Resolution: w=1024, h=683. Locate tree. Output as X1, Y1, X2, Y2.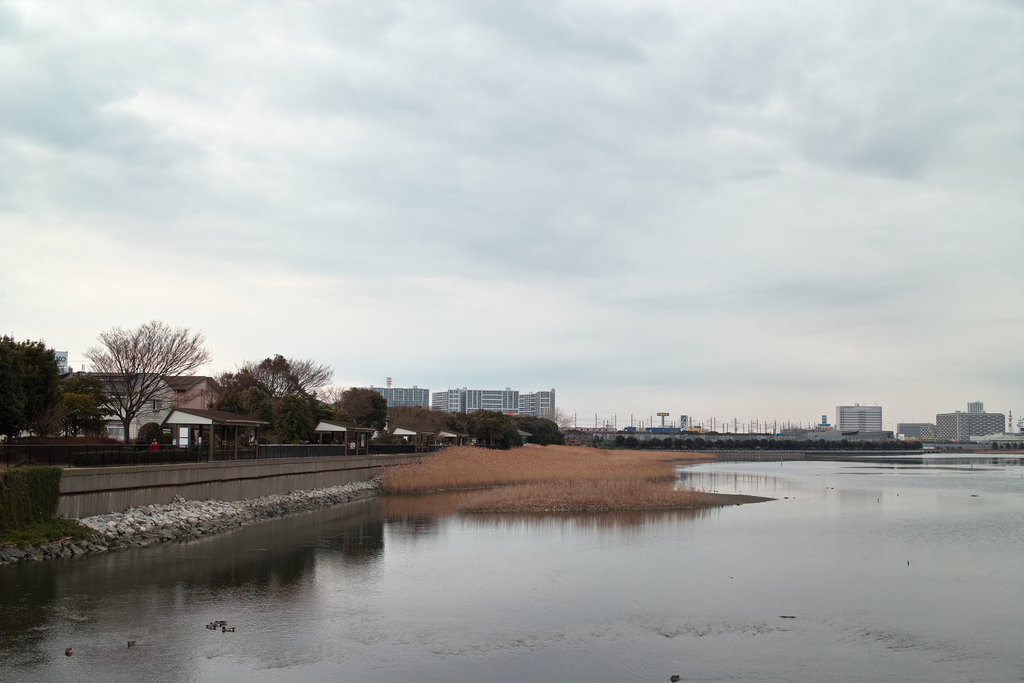
262, 386, 326, 446.
